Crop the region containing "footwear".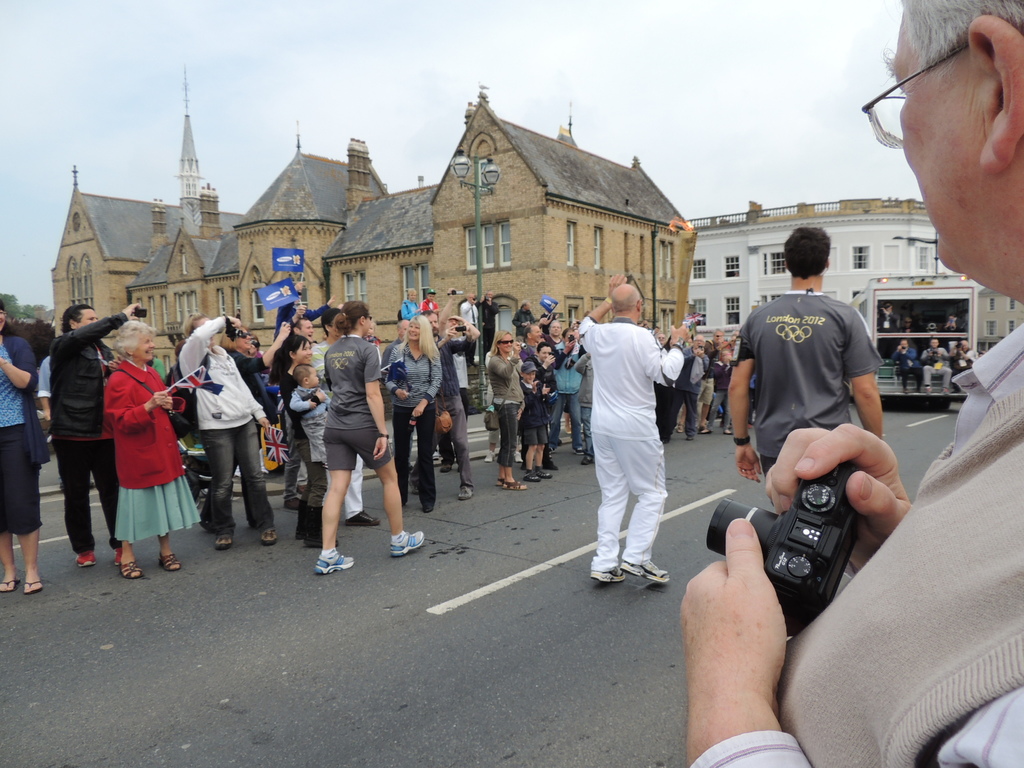
Crop region: bbox=(262, 524, 280, 545).
